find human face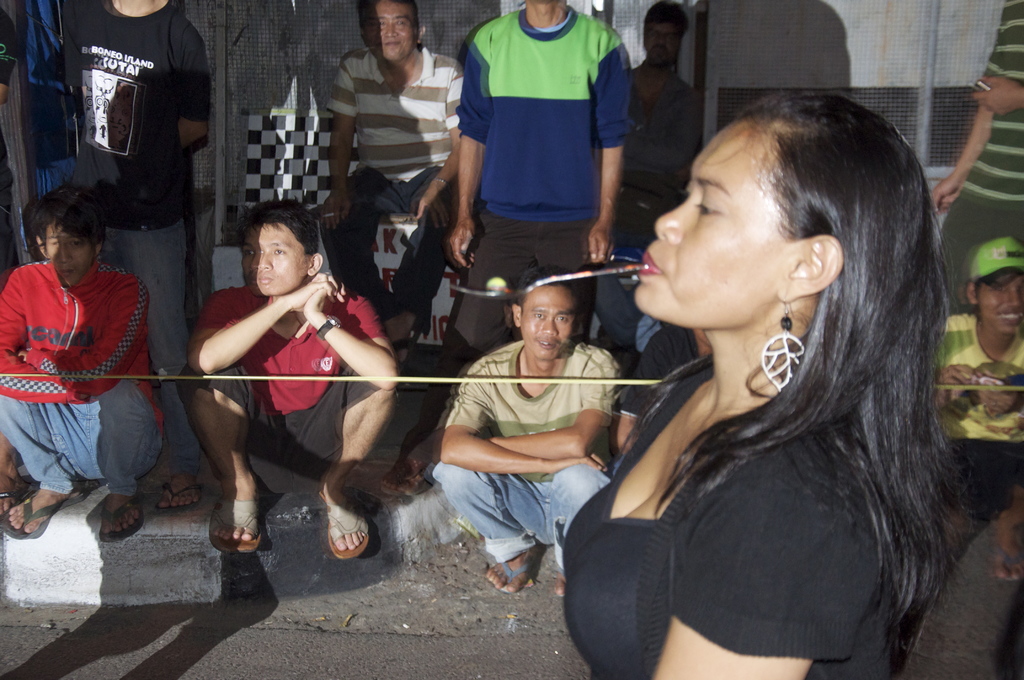
detection(364, 0, 417, 60)
